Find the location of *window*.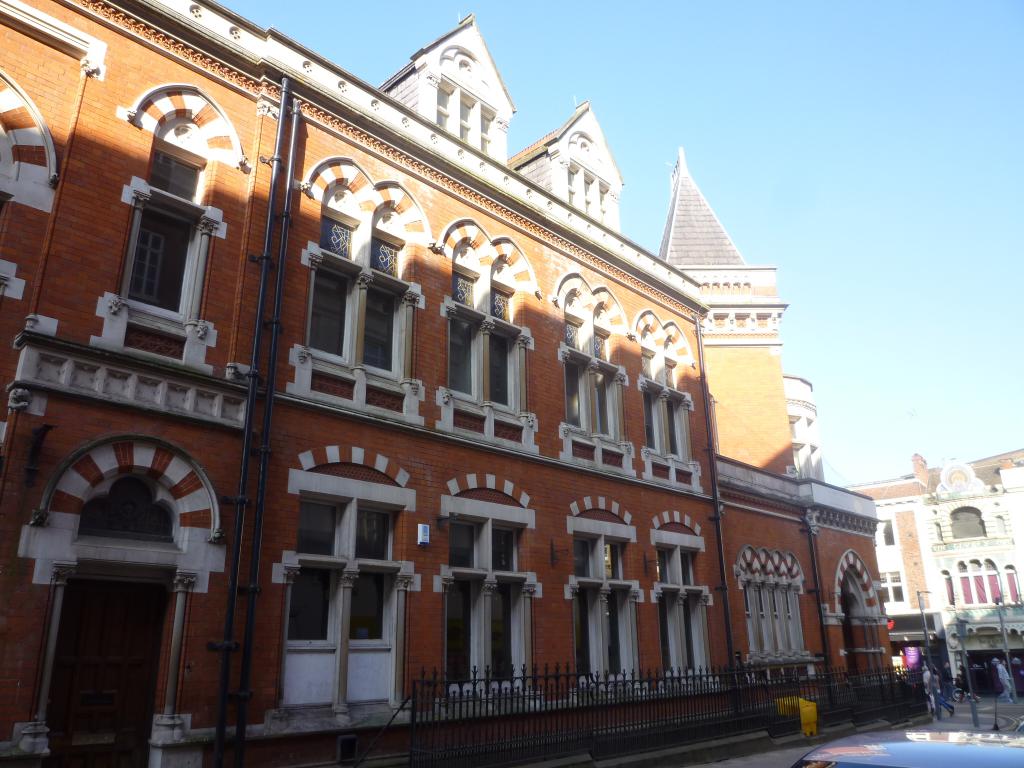
Location: l=106, t=186, r=192, b=329.
